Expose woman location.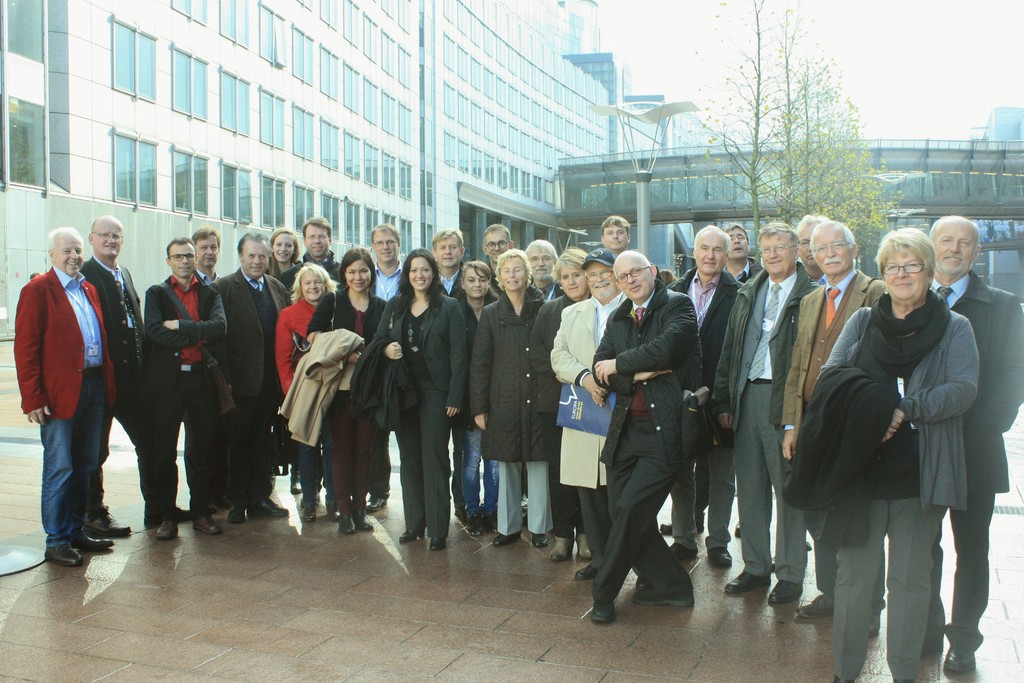
Exposed at (529, 247, 597, 568).
